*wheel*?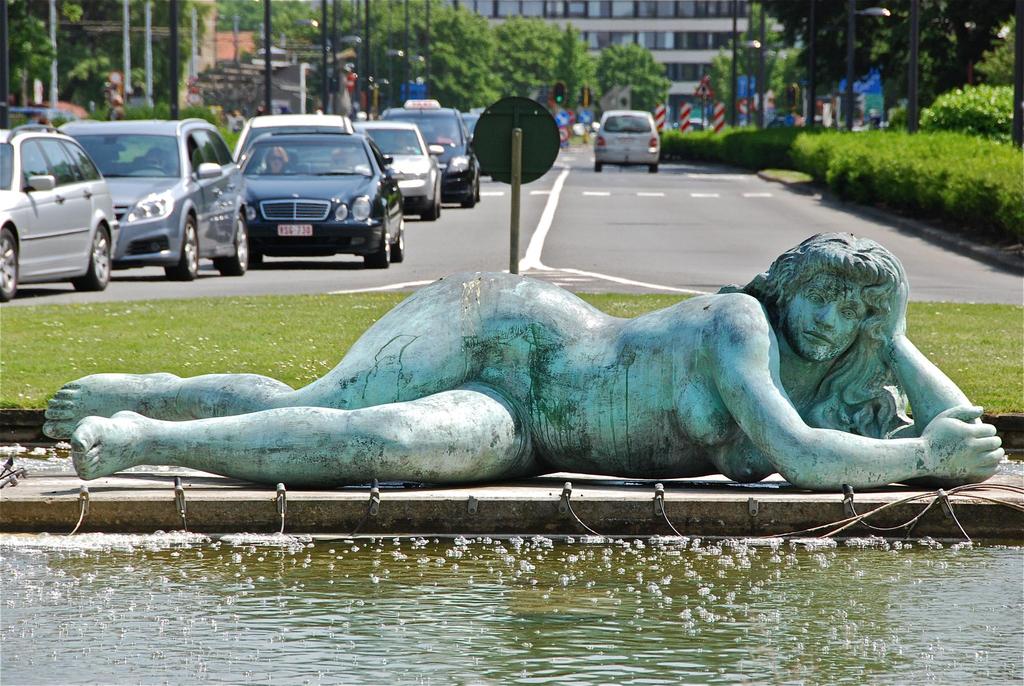
Rect(0, 225, 16, 302)
